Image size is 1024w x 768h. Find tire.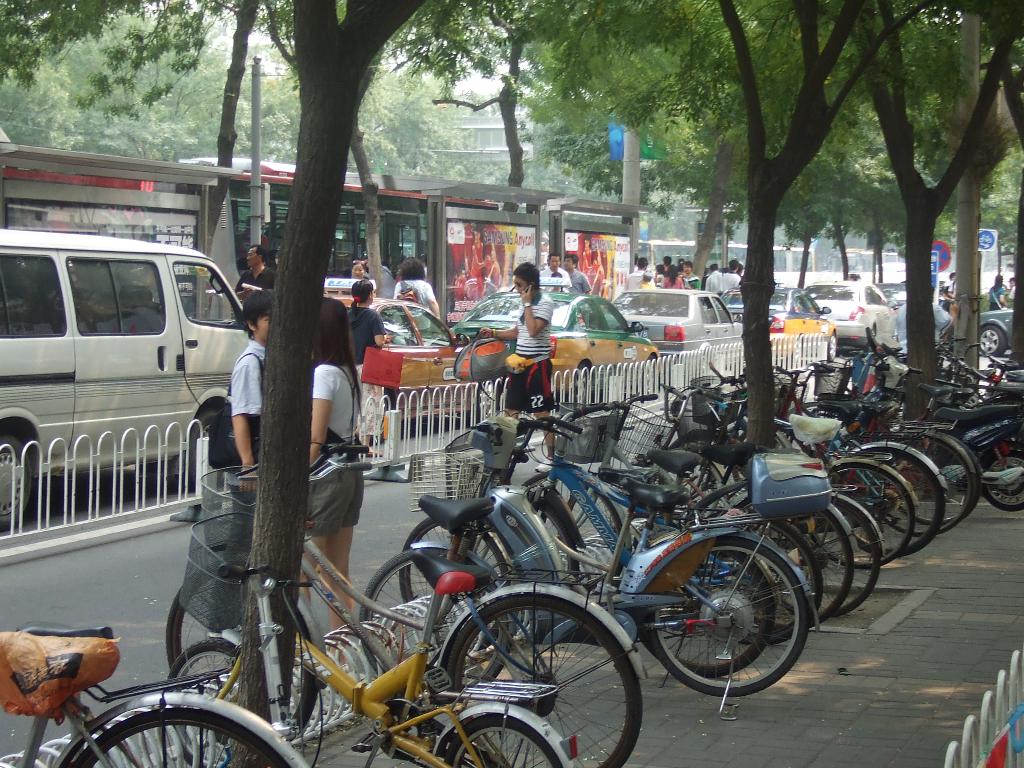
<box>362,543,512,687</box>.
